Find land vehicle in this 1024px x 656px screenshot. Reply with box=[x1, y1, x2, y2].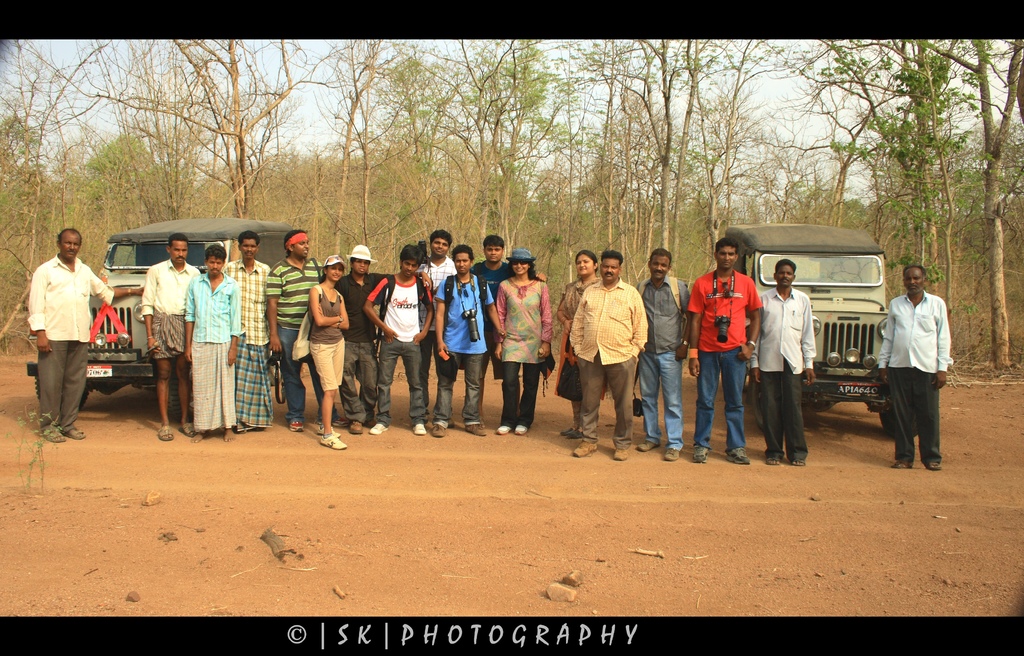
box=[716, 211, 893, 435].
